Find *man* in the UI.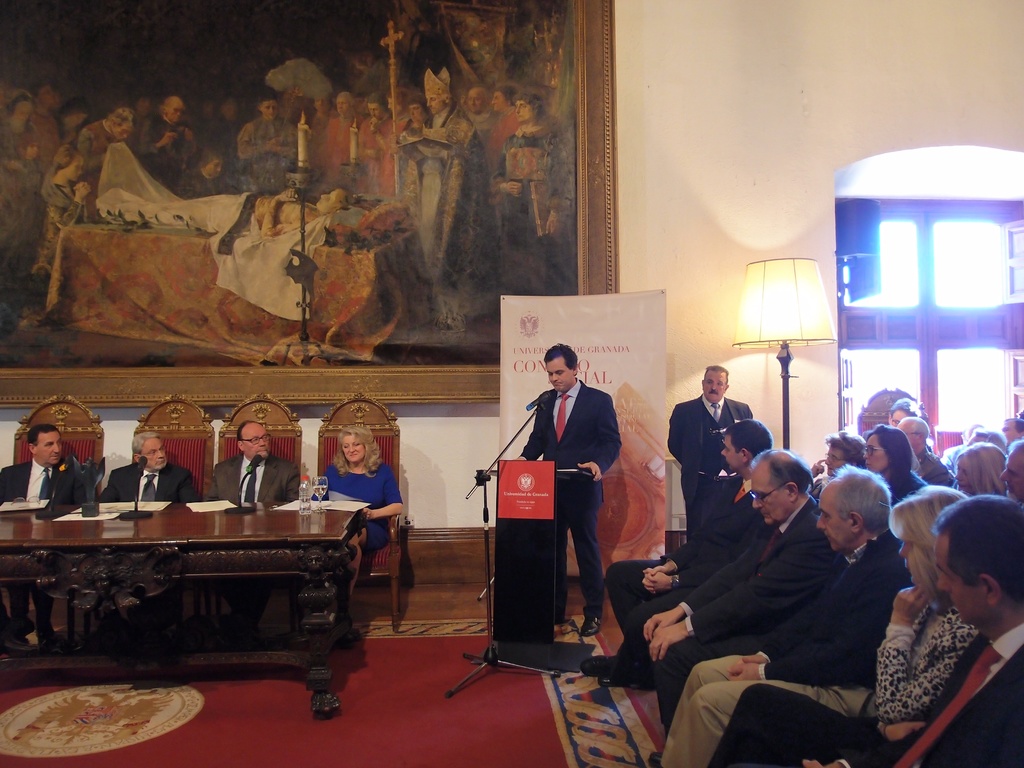
UI element at region(648, 463, 911, 764).
